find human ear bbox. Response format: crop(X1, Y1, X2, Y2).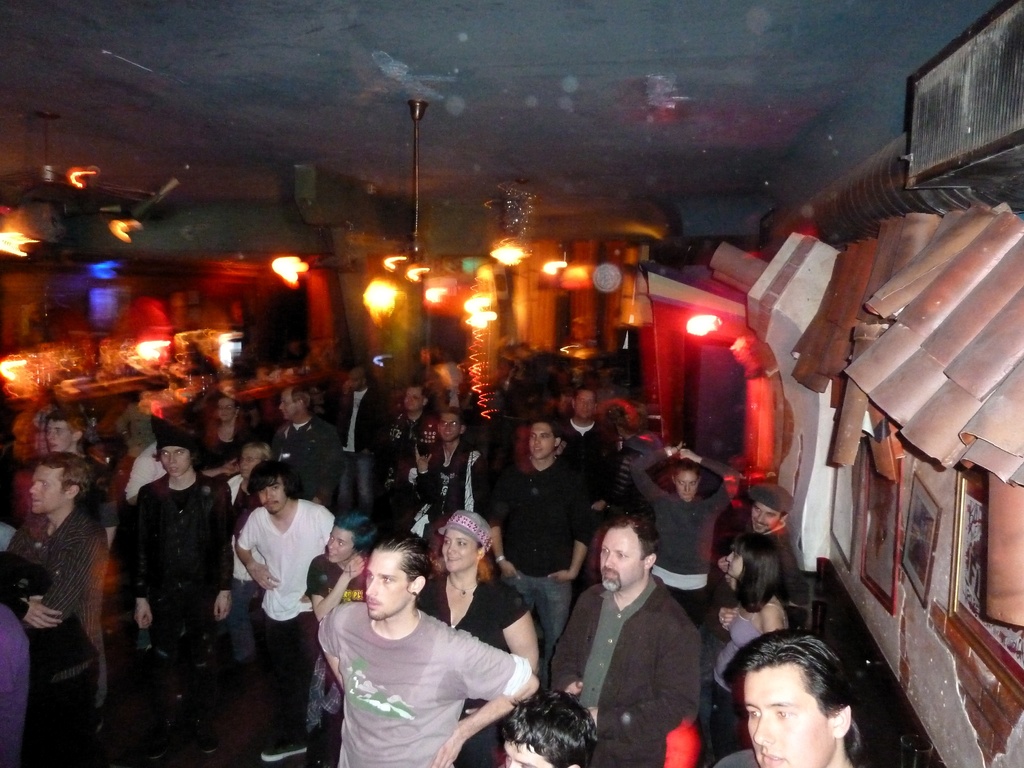
crop(552, 438, 559, 447).
